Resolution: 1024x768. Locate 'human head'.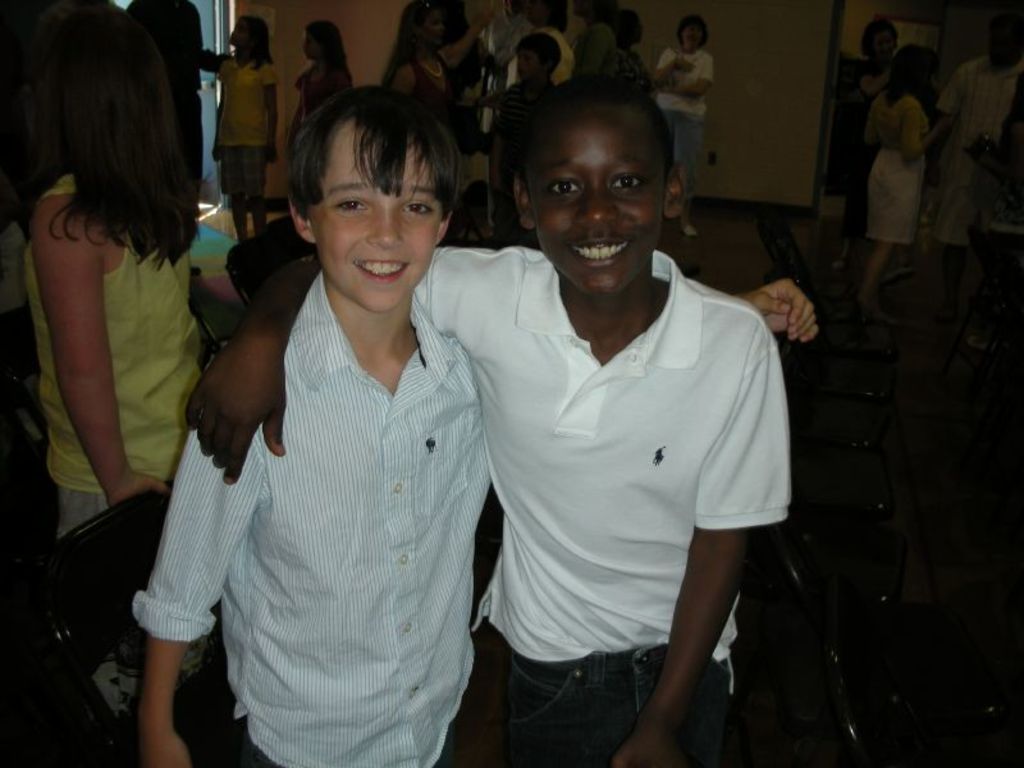
region(888, 44, 938, 97).
